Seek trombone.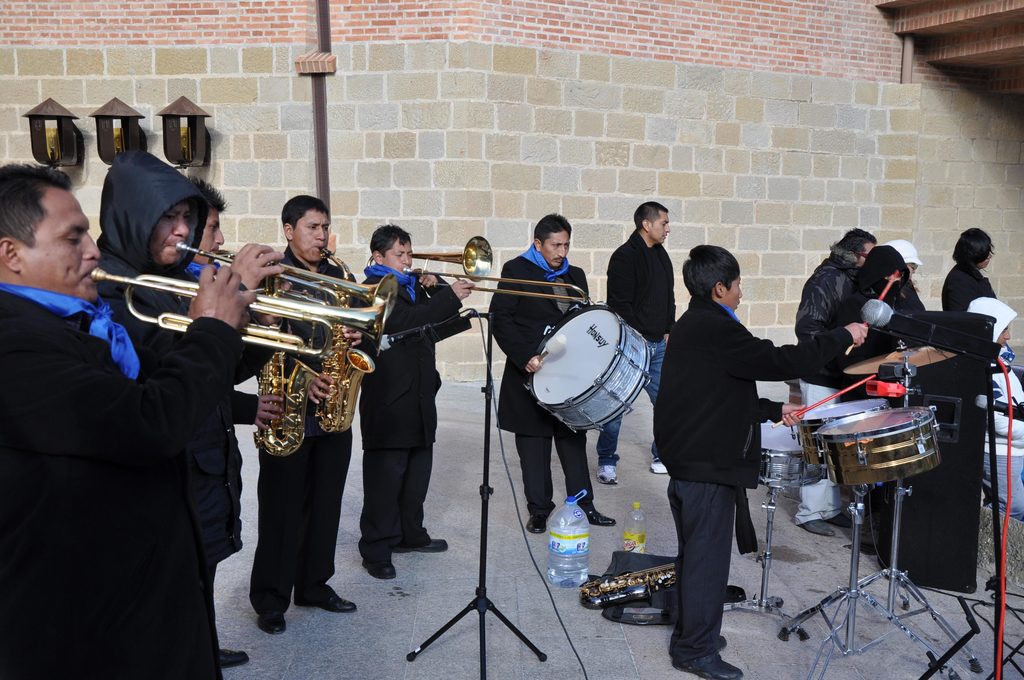
[x1=365, y1=231, x2=591, y2=309].
